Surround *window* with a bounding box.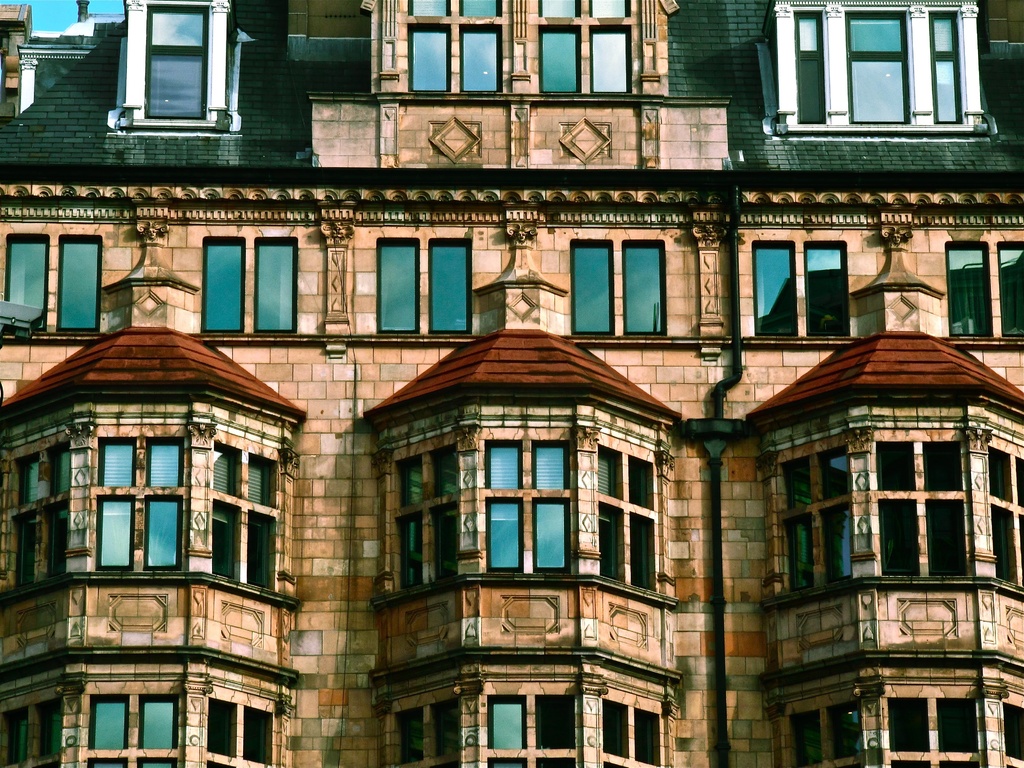
pyautogui.locateOnScreen(255, 243, 296, 333).
